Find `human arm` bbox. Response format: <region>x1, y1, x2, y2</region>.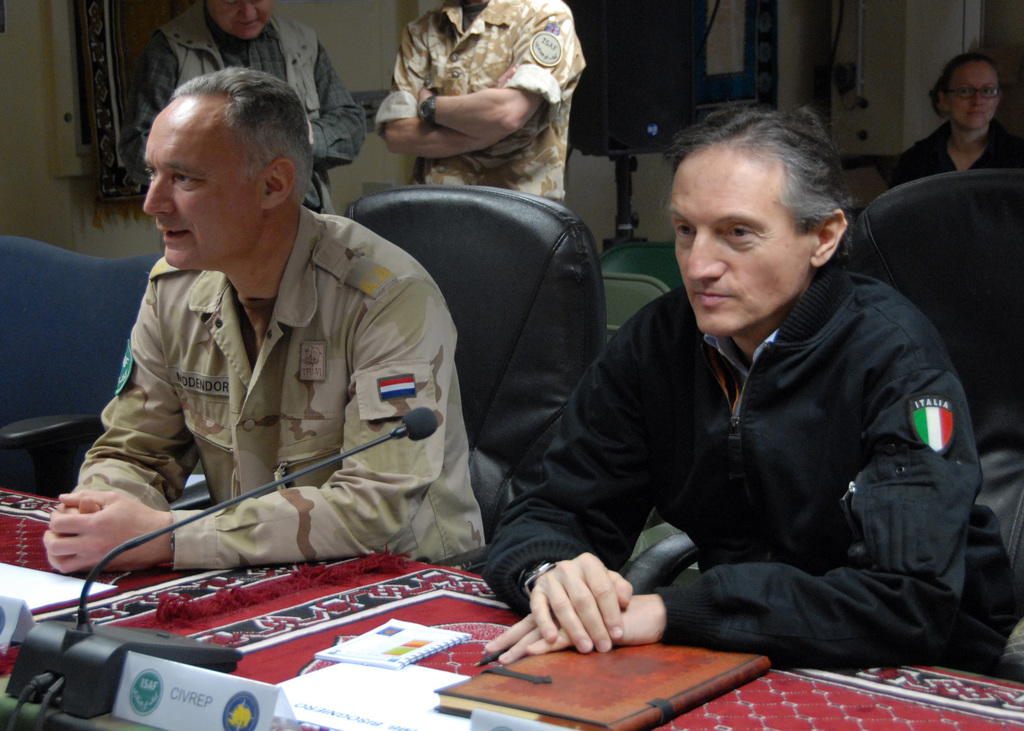
<region>39, 252, 471, 558</region>.
